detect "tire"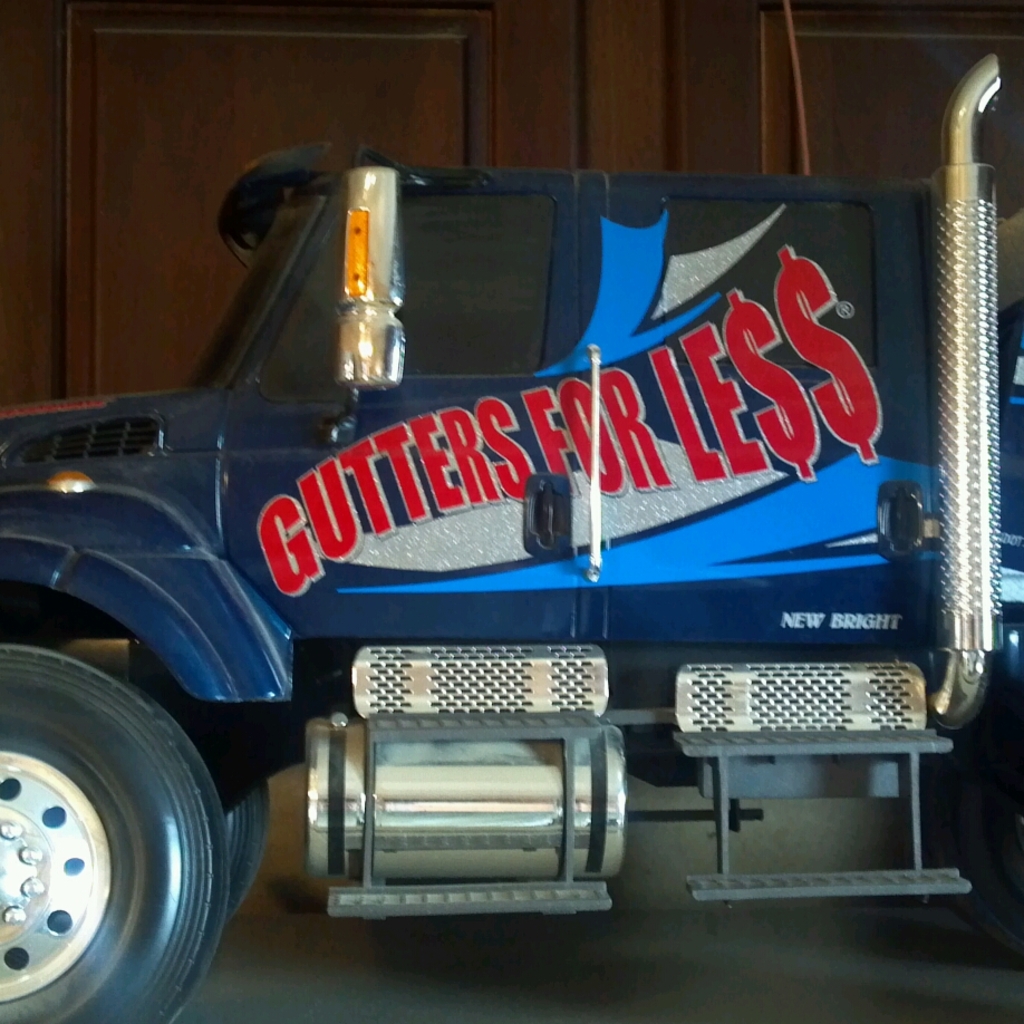
0, 636, 258, 1013
